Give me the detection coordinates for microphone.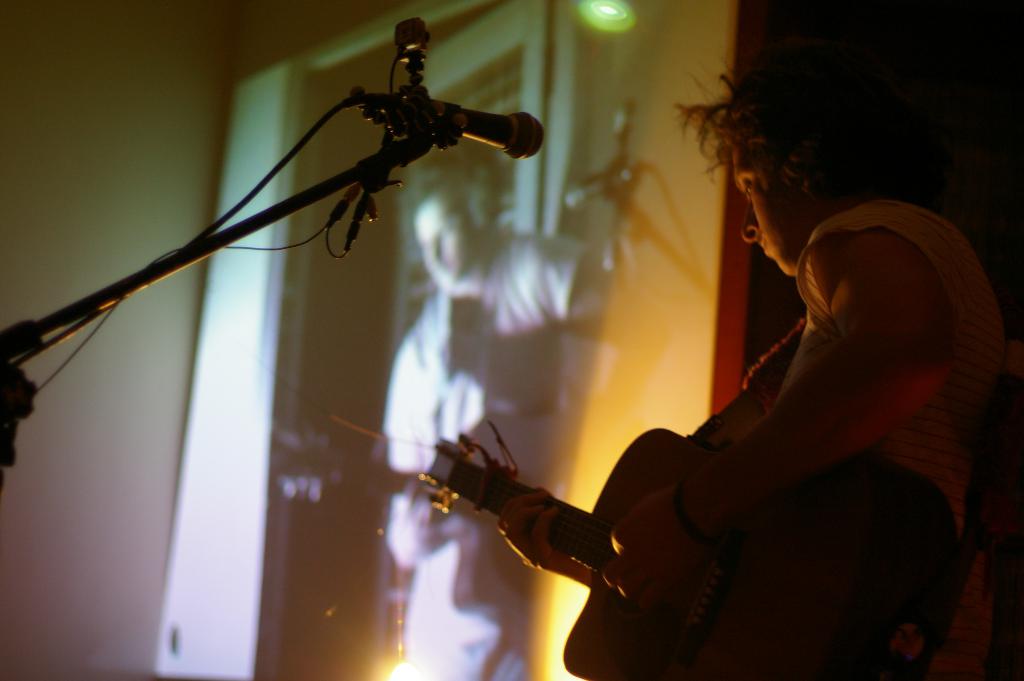
bbox=(440, 89, 537, 153).
